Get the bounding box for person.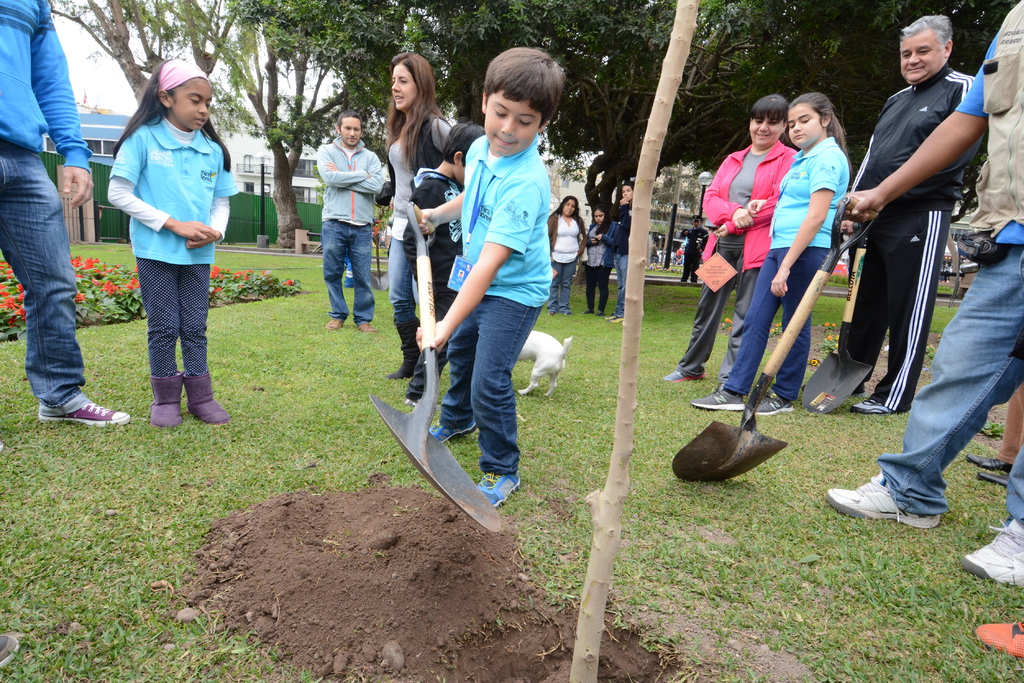
crop(584, 206, 618, 321).
